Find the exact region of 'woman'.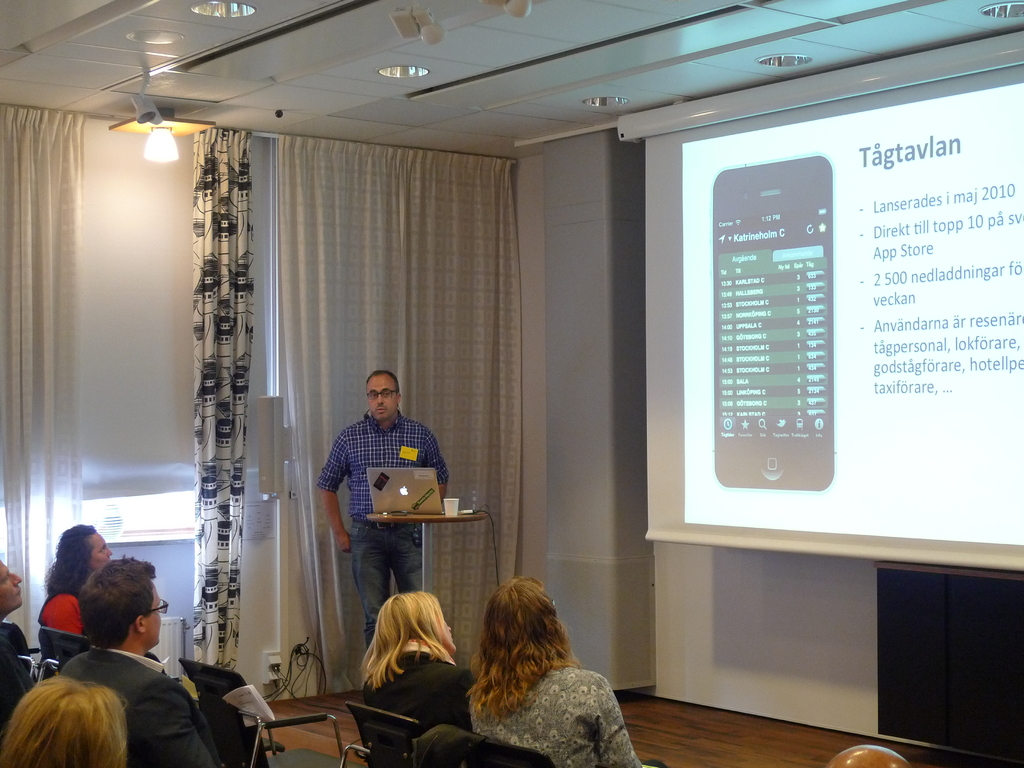
Exact region: (438,566,627,758).
